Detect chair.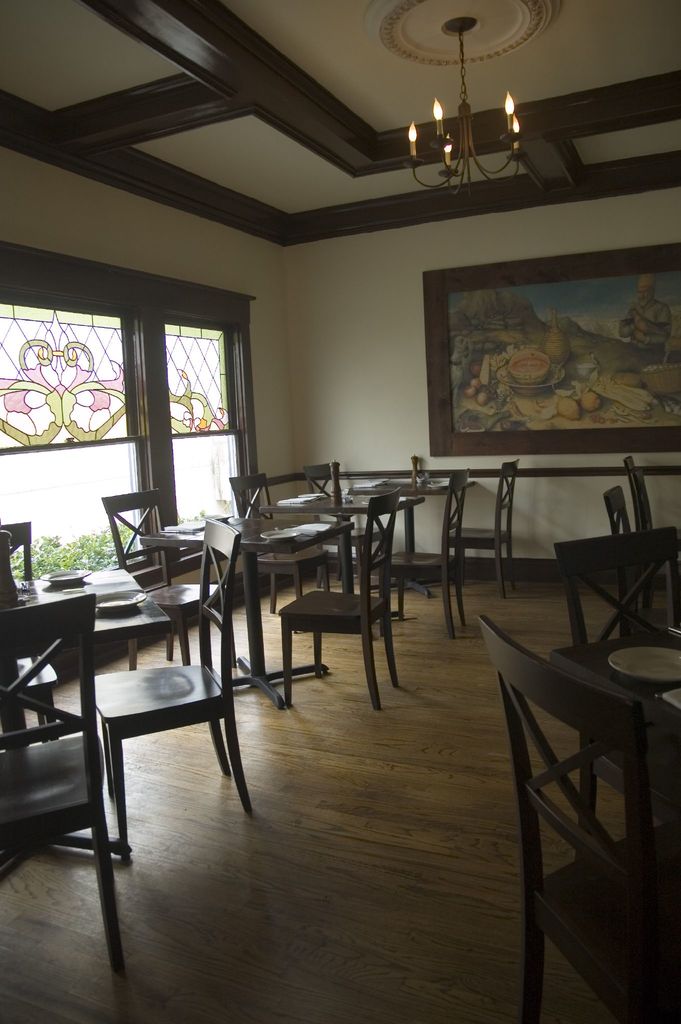
Detected at left=0, top=518, right=54, bottom=739.
